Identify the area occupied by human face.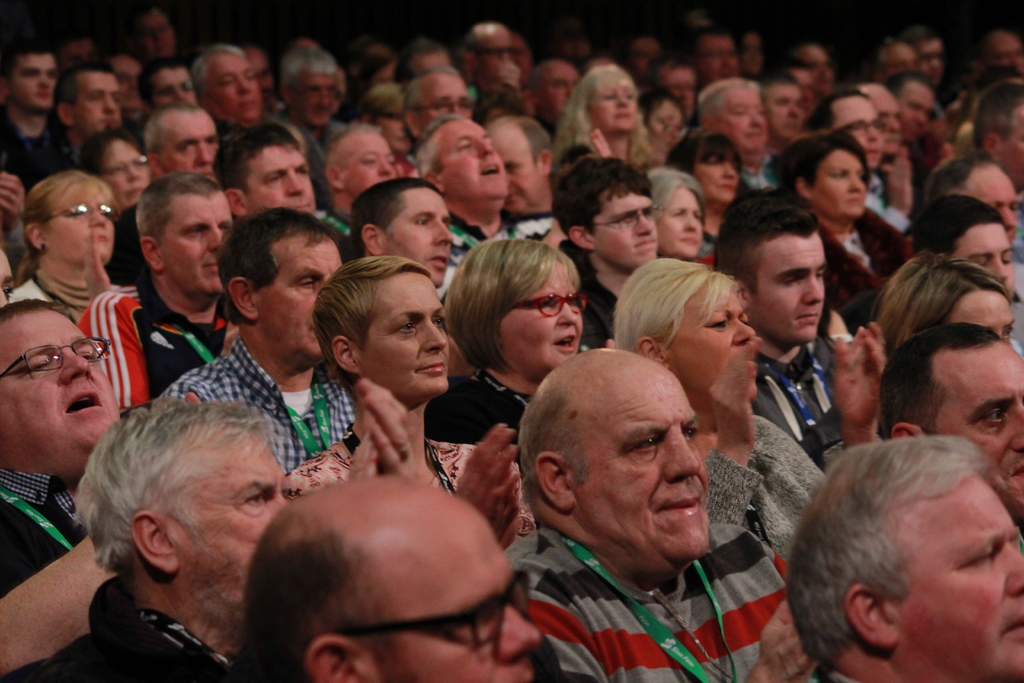
Area: [593, 190, 659, 270].
